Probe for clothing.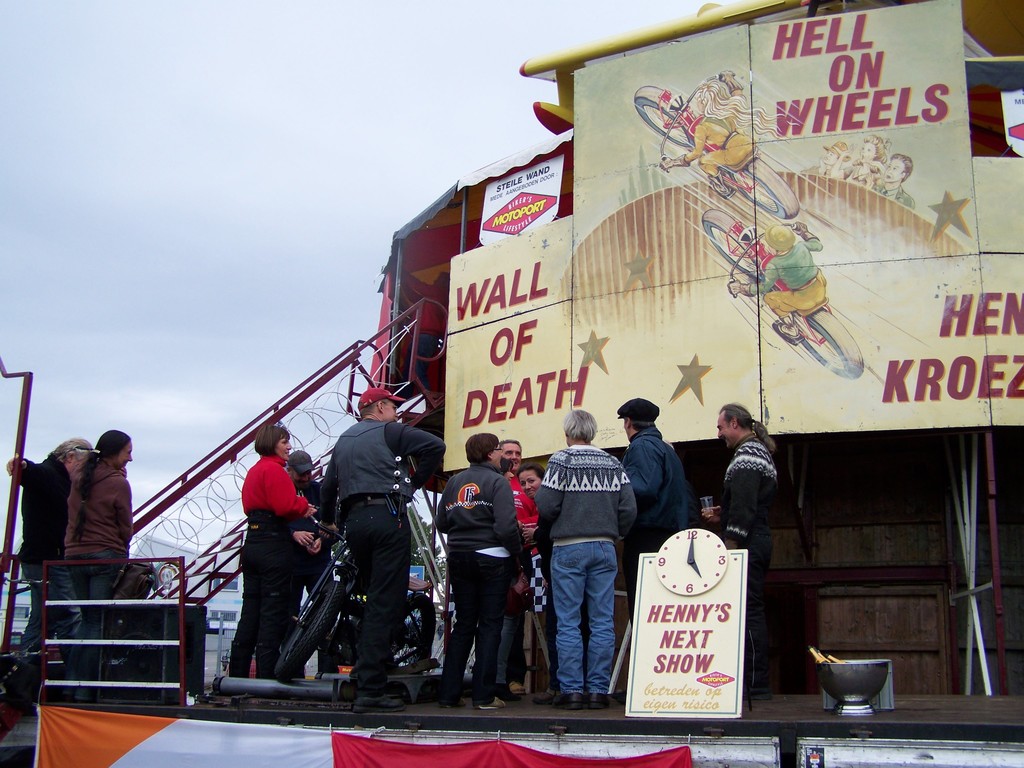
Probe result: 13 454 68 564.
